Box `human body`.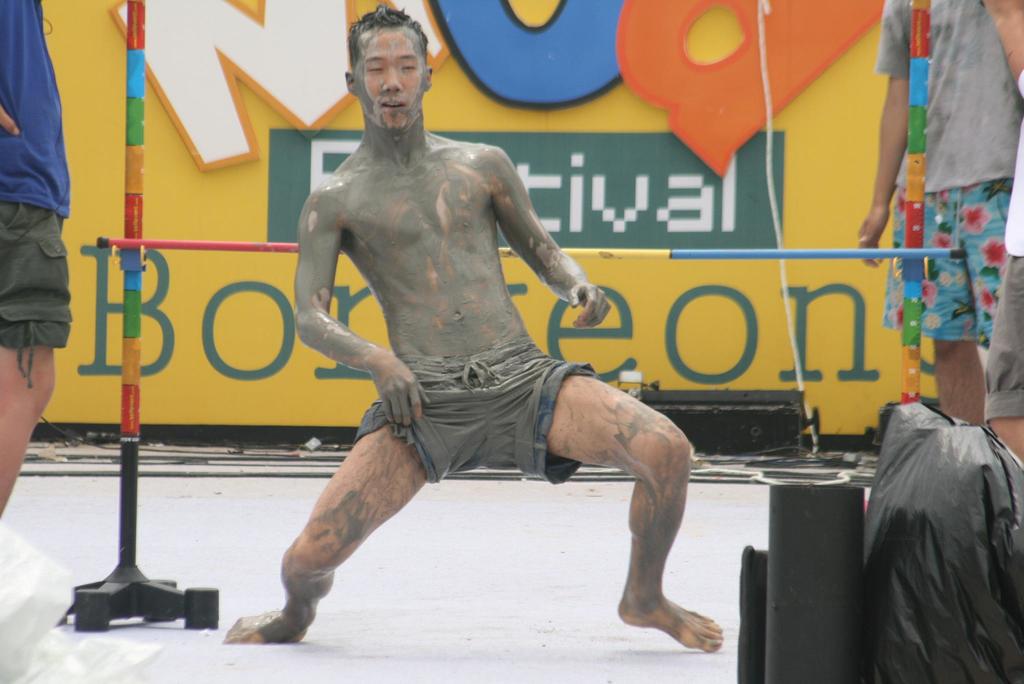
<bbox>268, 49, 689, 669</bbox>.
